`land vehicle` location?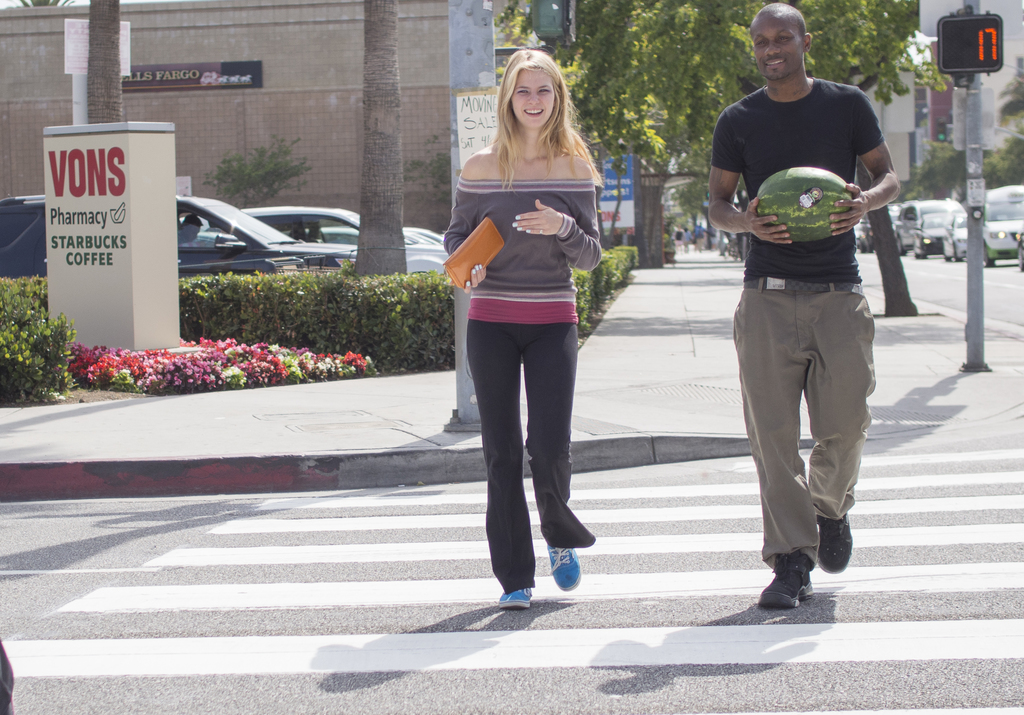
226,196,469,288
